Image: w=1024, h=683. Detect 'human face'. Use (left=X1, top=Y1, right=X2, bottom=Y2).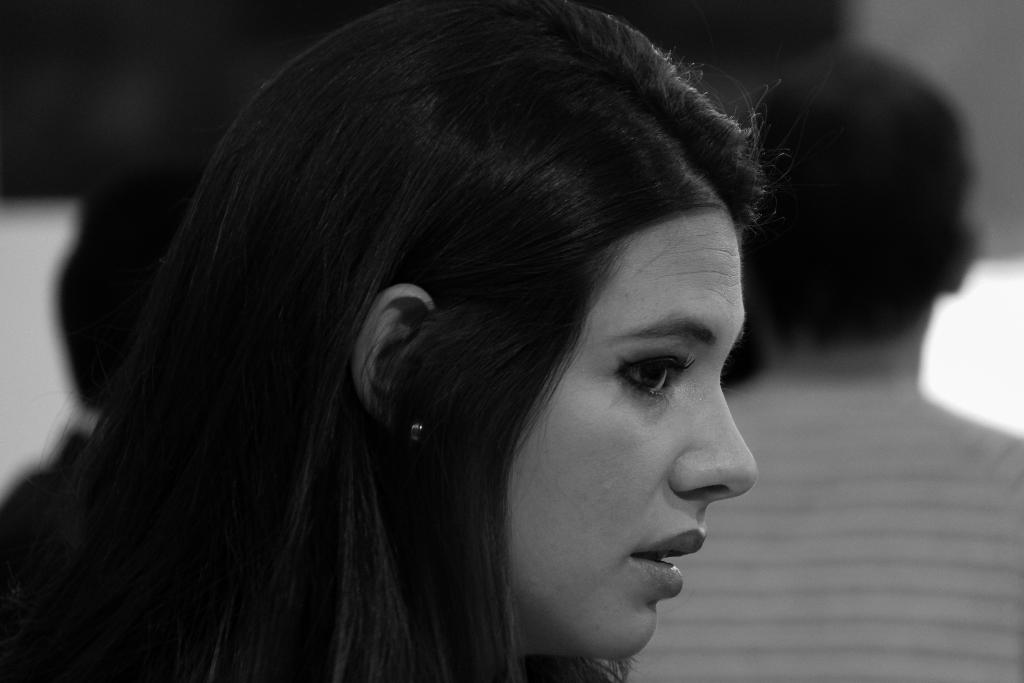
(left=504, top=210, right=757, bottom=662).
